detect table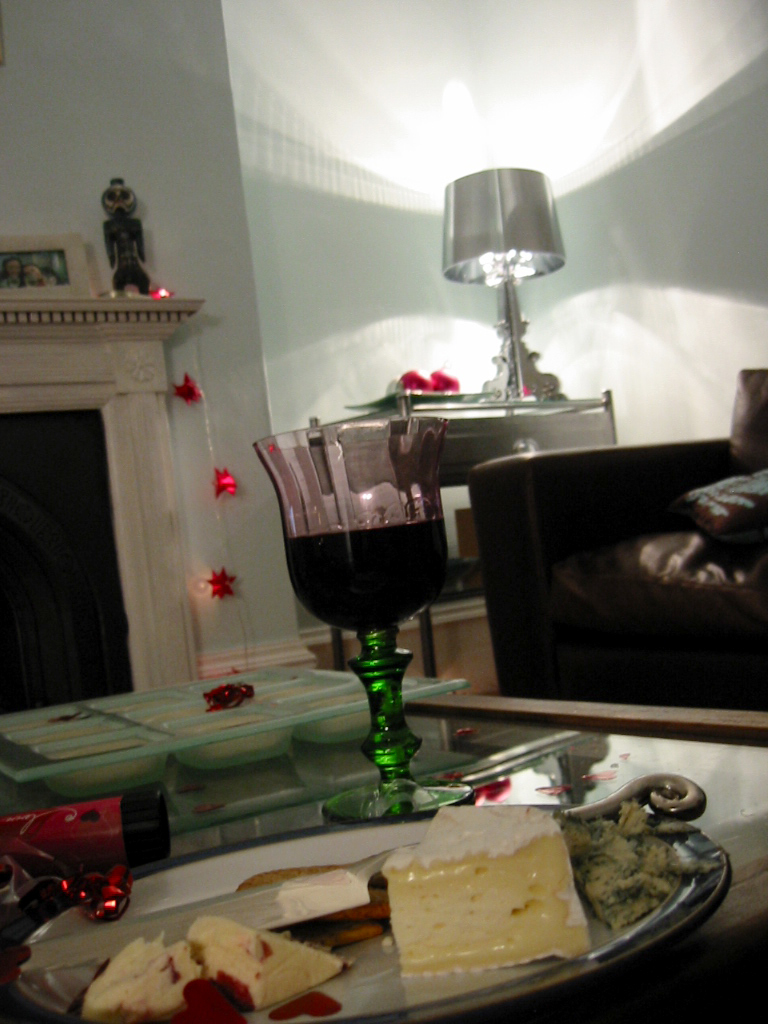
Rect(300, 389, 621, 676)
